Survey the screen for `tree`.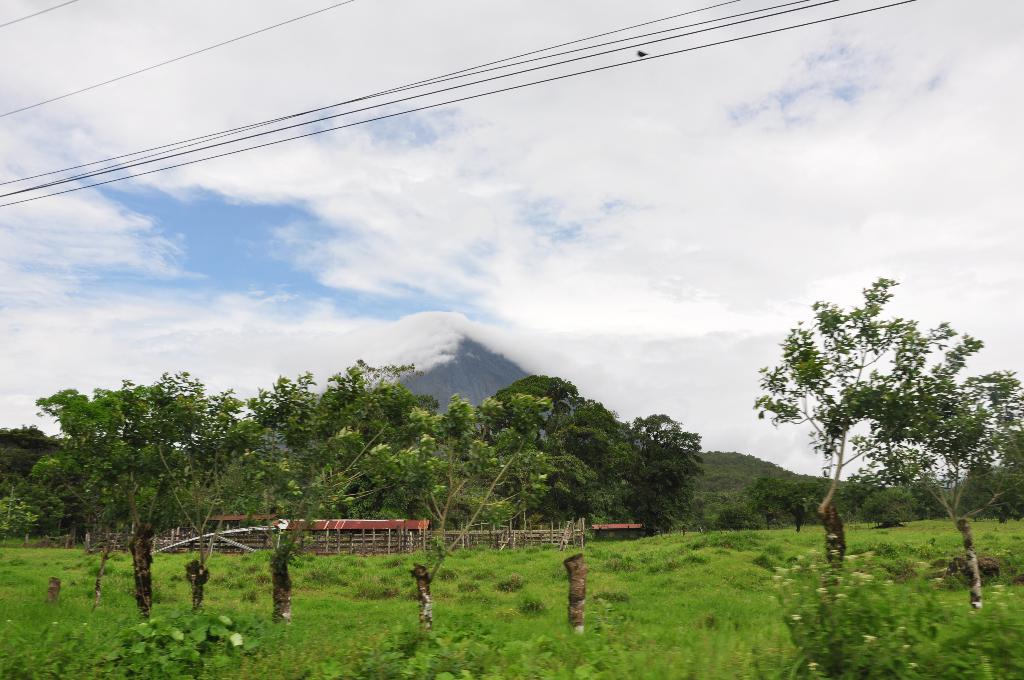
Survey found: 860:487:920:530.
